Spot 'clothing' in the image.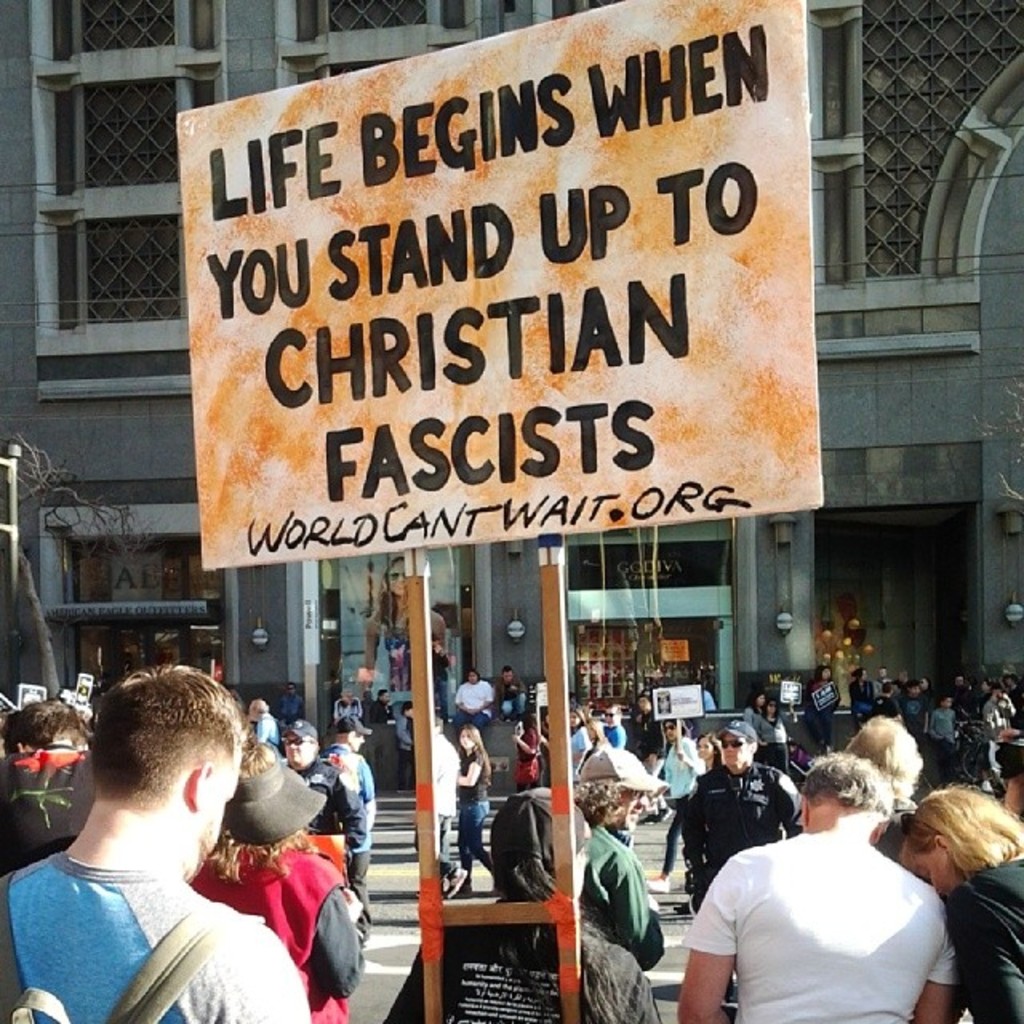
'clothing' found at (302, 741, 373, 853).
